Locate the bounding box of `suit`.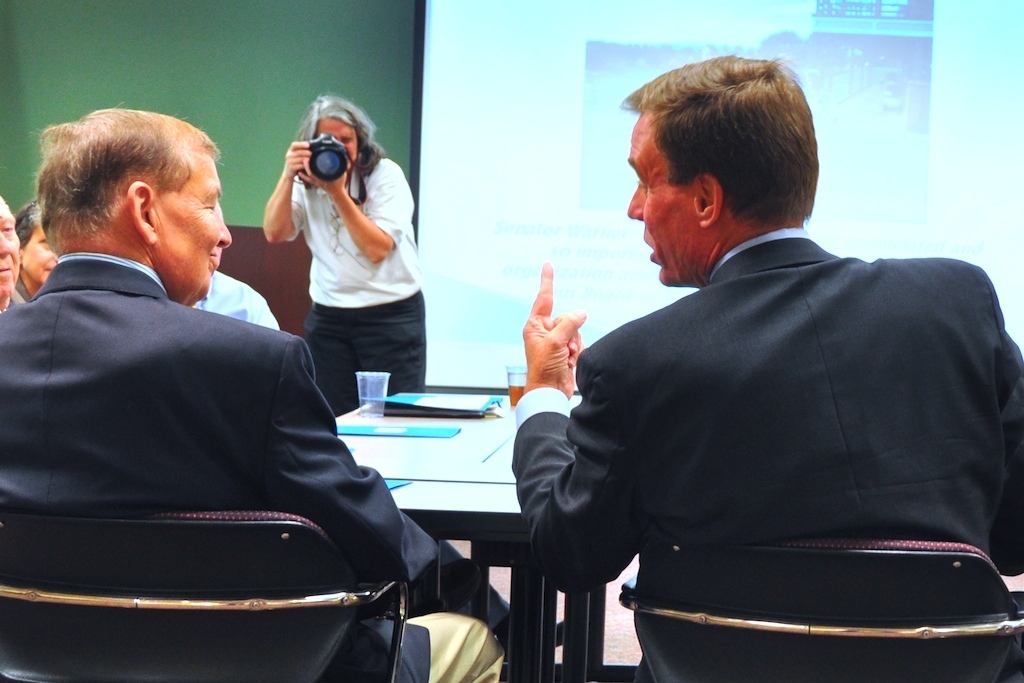
Bounding box: bbox=(0, 256, 513, 681).
